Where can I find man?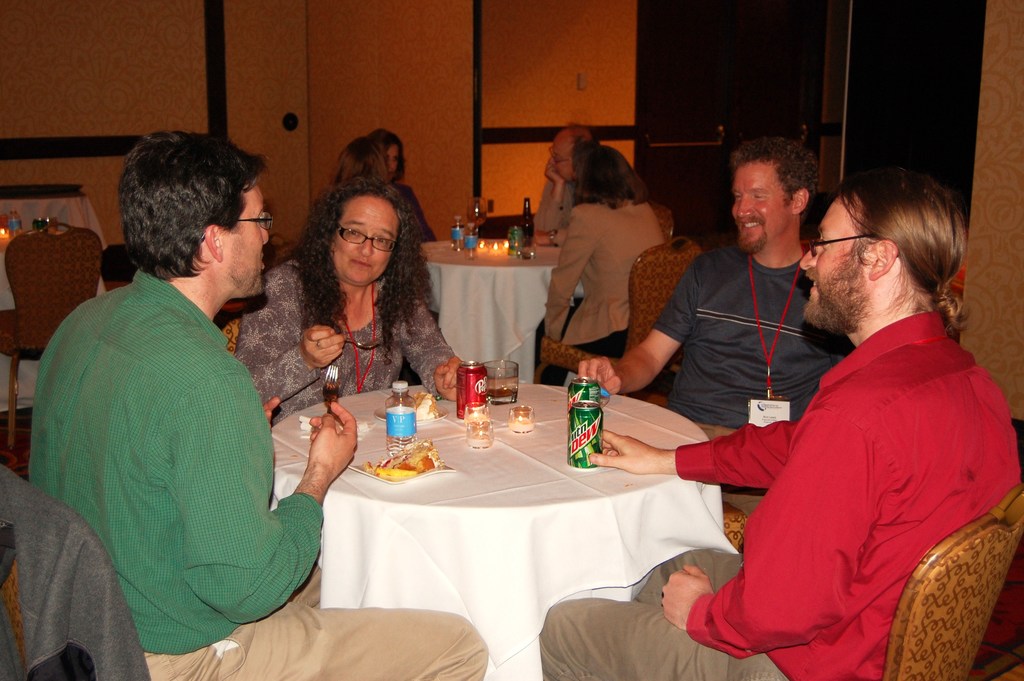
You can find it at [539, 159, 1021, 680].
